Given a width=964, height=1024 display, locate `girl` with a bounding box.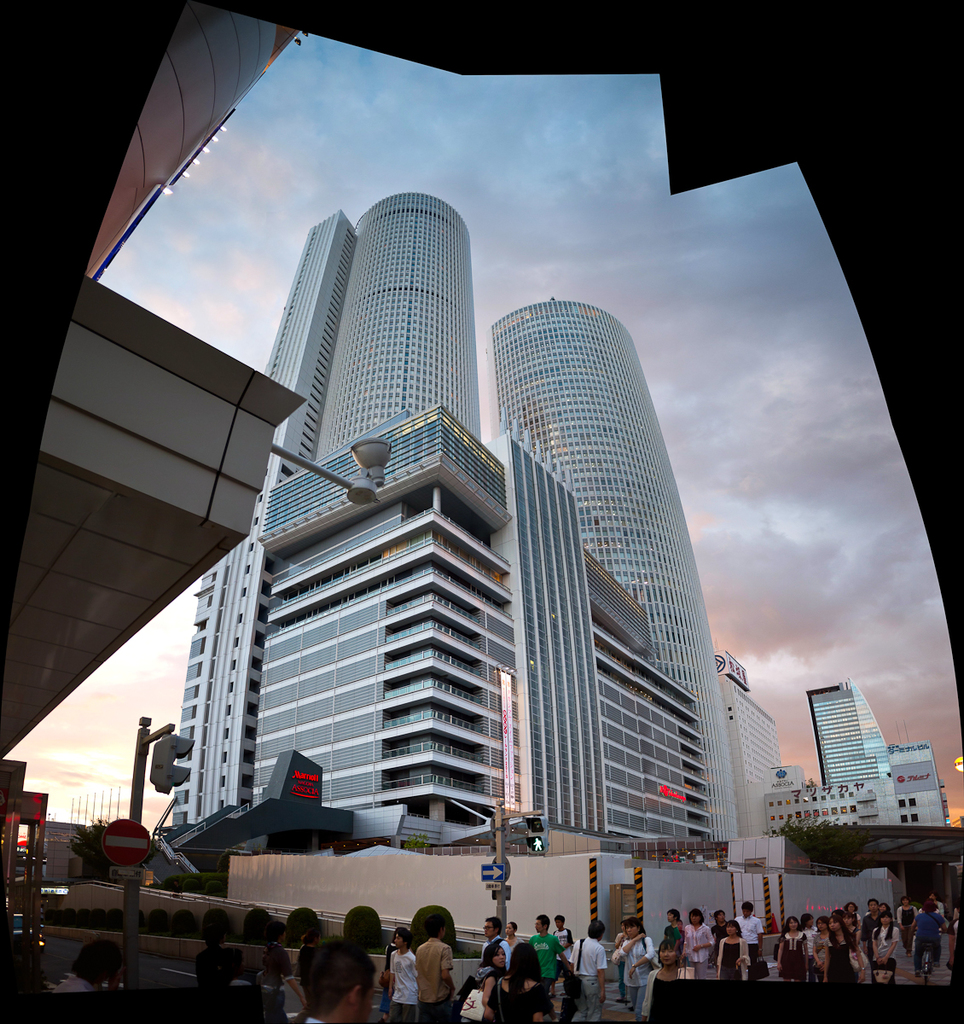
Located: detection(466, 941, 511, 1023).
